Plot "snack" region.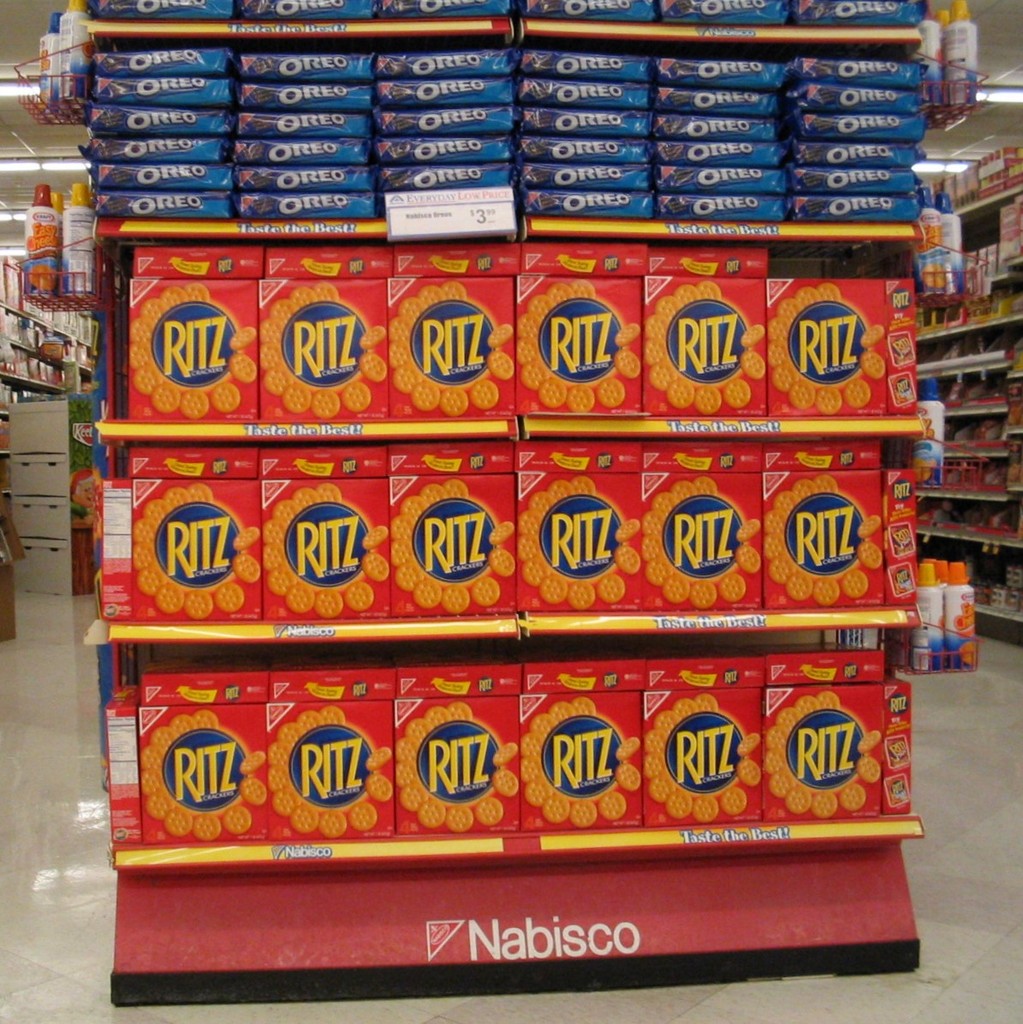
Plotted at bbox=[723, 789, 749, 816].
